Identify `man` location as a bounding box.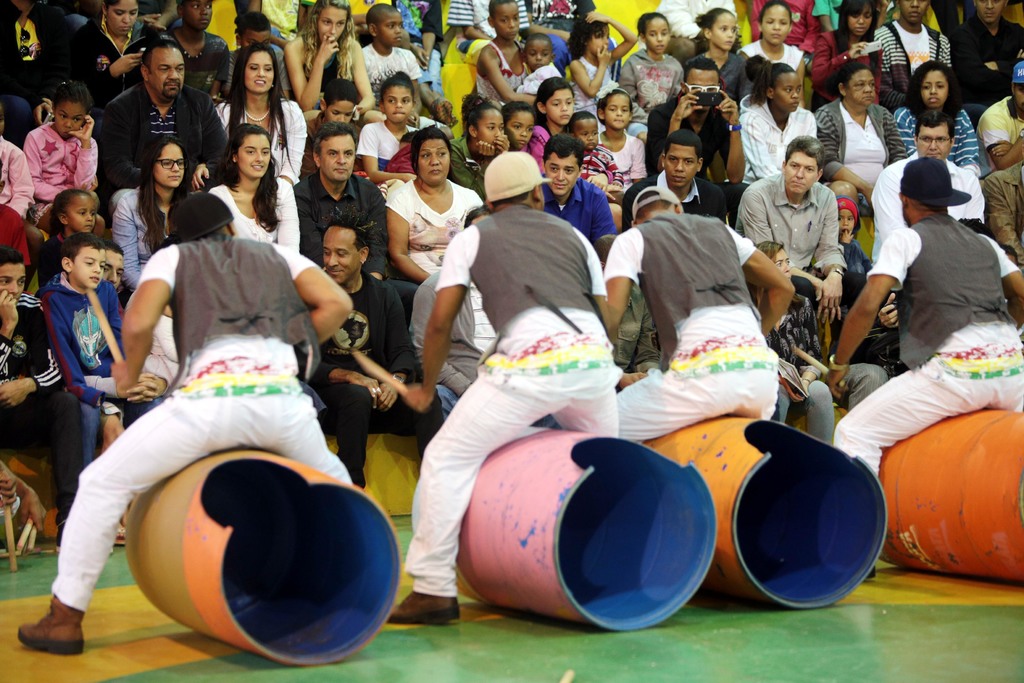
<bbox>829, 154, 1023, 581</bbox>.
